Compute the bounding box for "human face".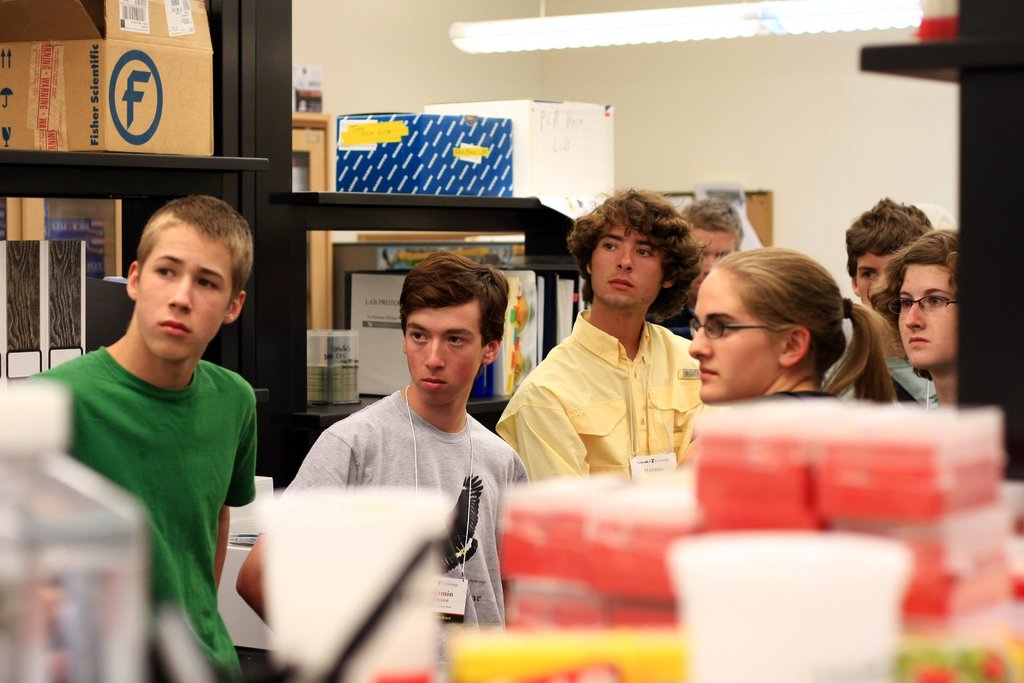
x1=591 y1=225 x2=659 y2=302.
